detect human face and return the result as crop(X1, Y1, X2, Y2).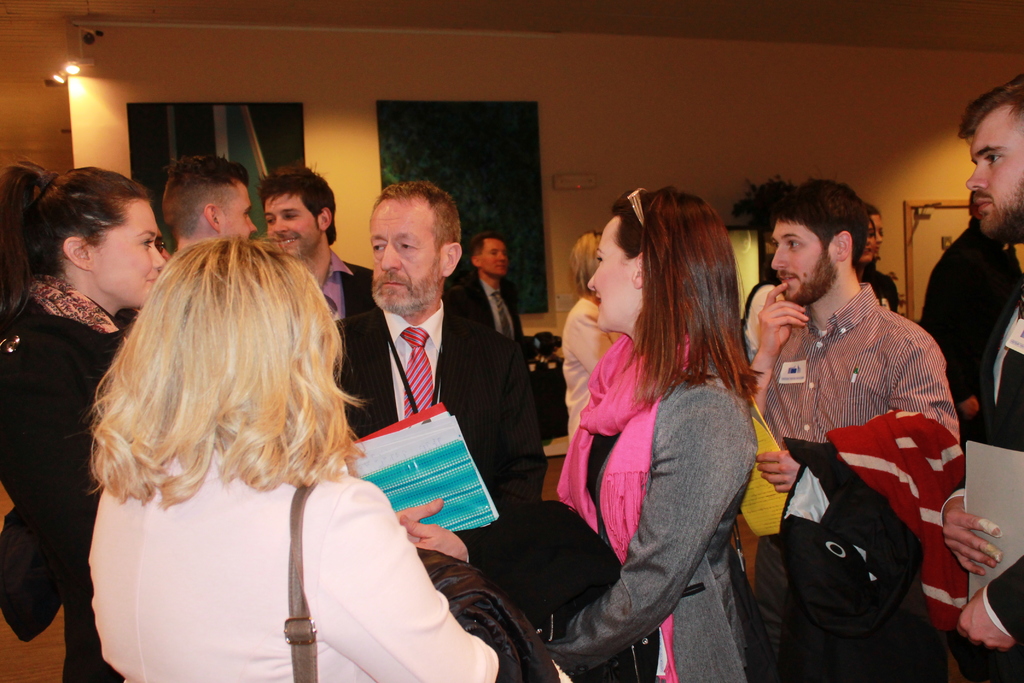
crop(95, 193, 162, 307).
